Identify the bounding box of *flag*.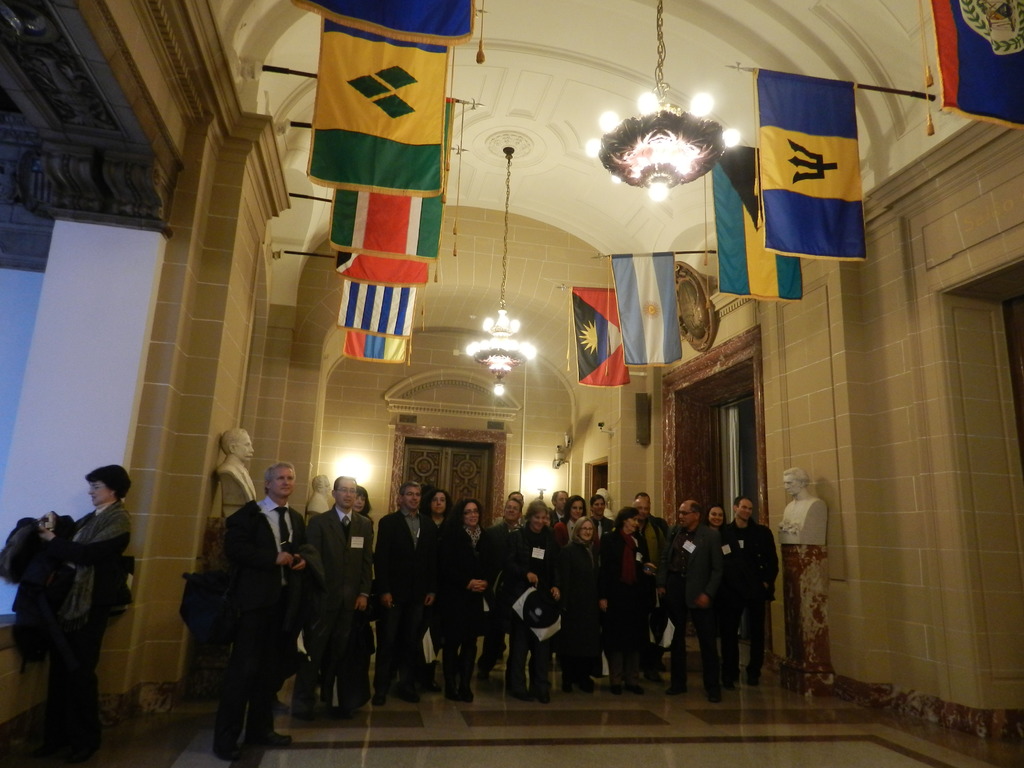
bbox=(568, 284, 639, 387).
